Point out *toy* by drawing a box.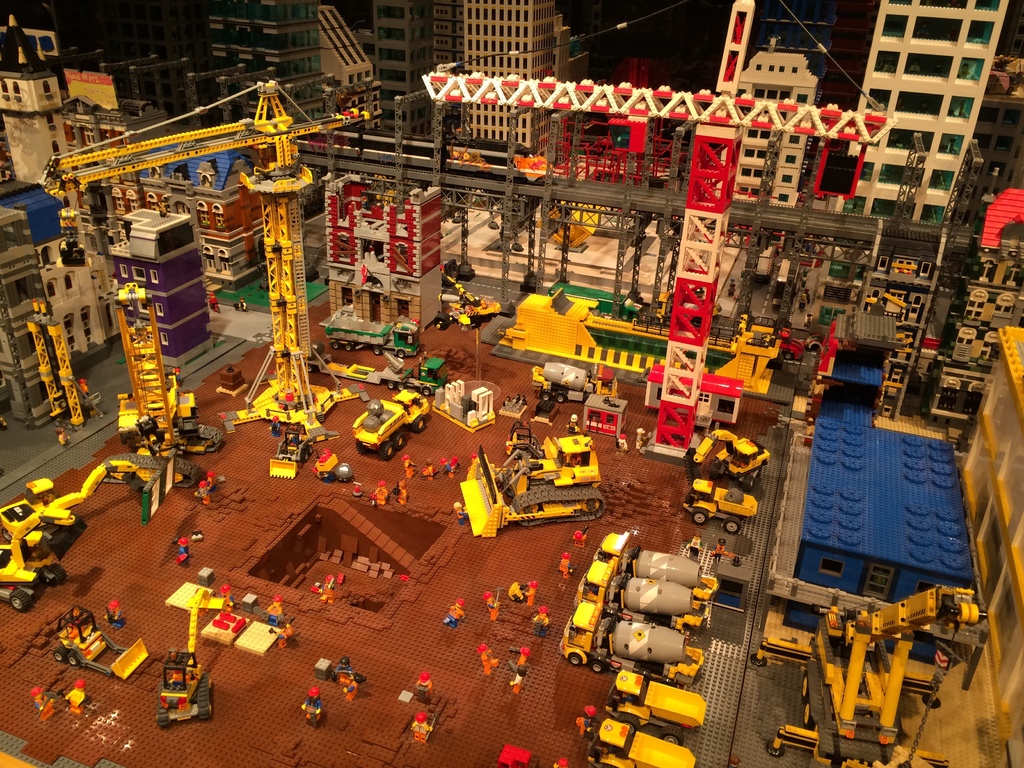
bbox=[615, 435, 632, 460].
